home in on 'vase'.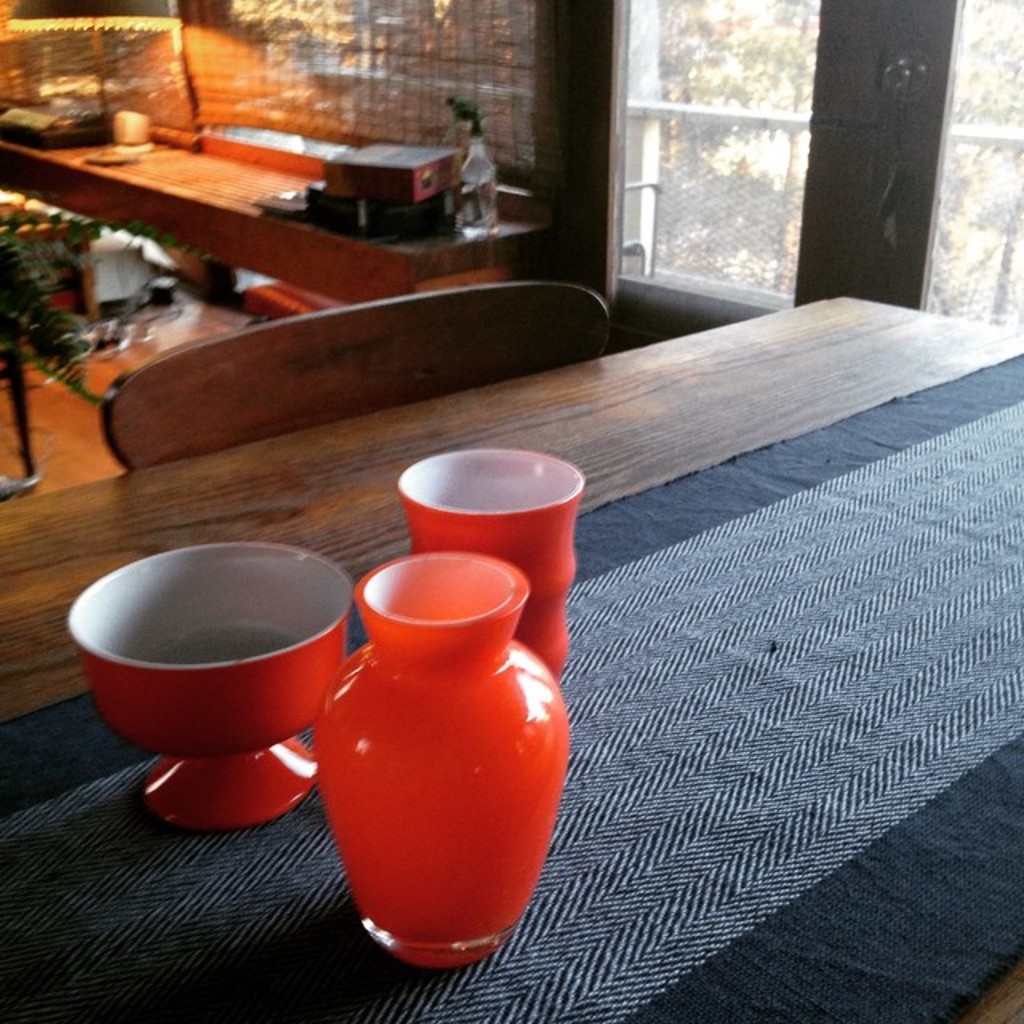
Homed in at <region>395, 446, 582, 686</region>.
